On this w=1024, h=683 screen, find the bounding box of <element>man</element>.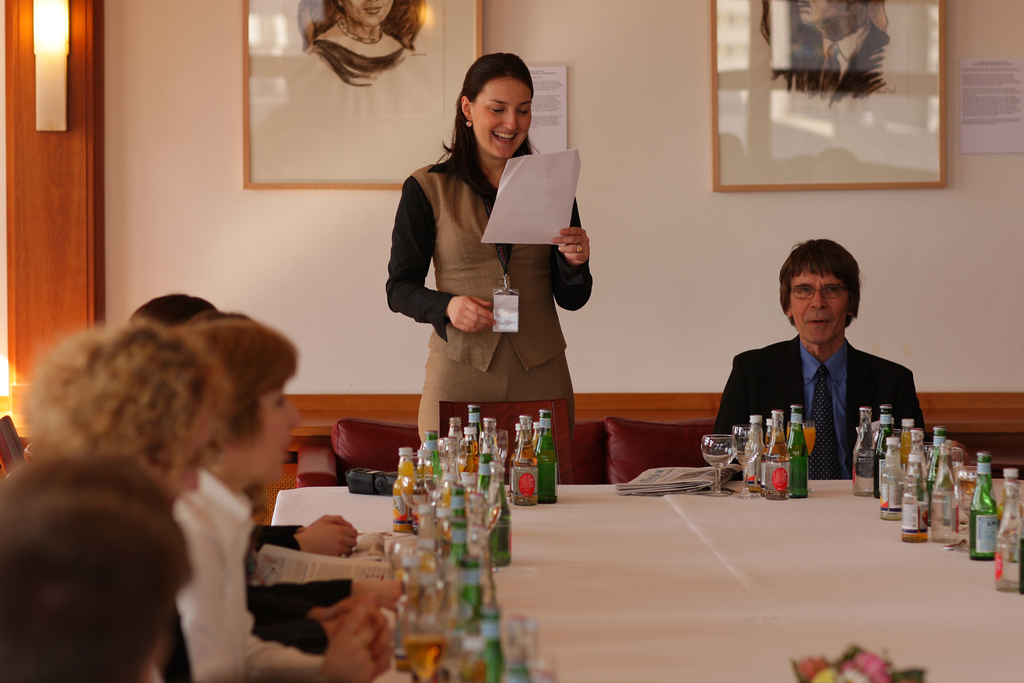
Bounding box: detection(720, 241, 924, 497).
